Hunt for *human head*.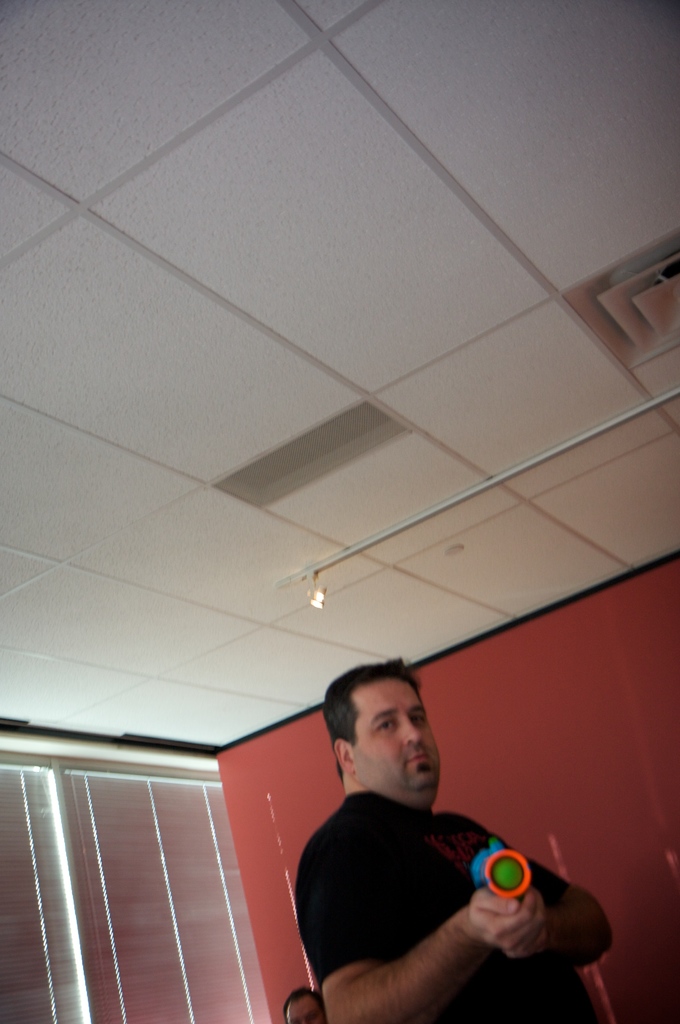
Hunted down at BBox(332, 678, 452, 827).
